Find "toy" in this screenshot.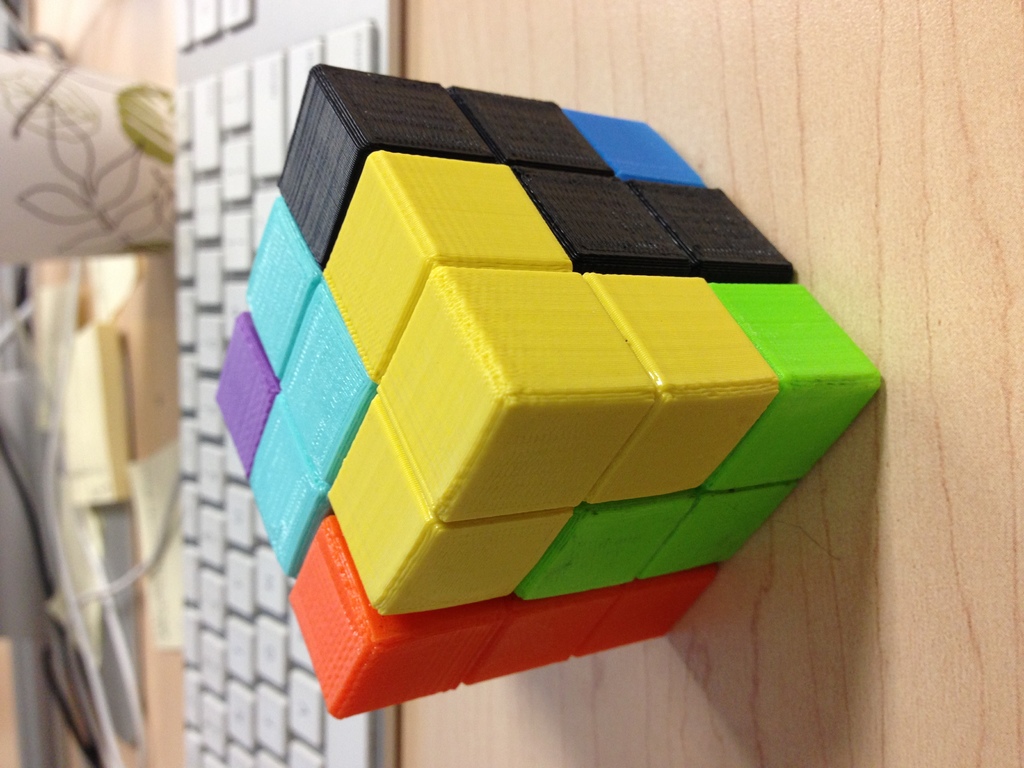
The bounding box for "toy" is <region>202, 75, 922, 767</region>.
